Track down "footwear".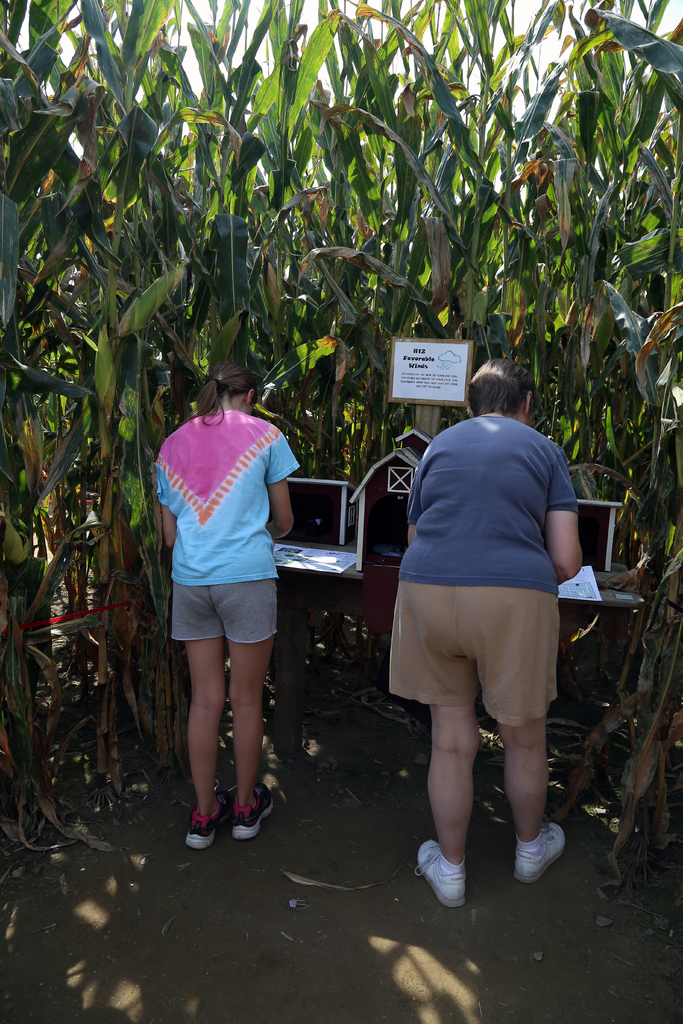
Tracked to 518/822/584/897.
